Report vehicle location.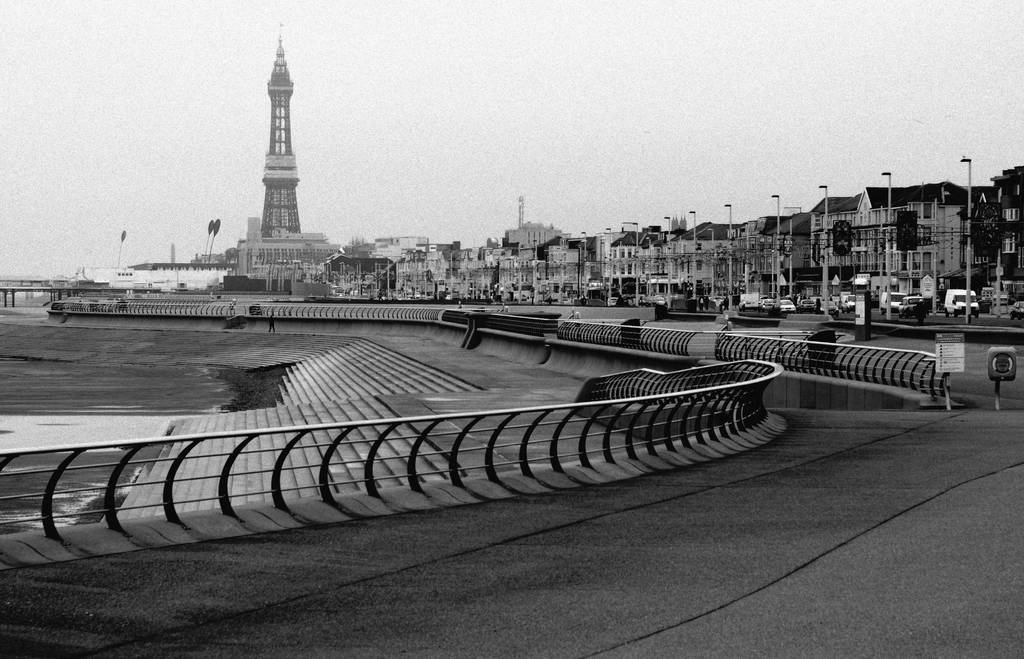
Report: x1=942, y1=289, x2=980, y2=316.
